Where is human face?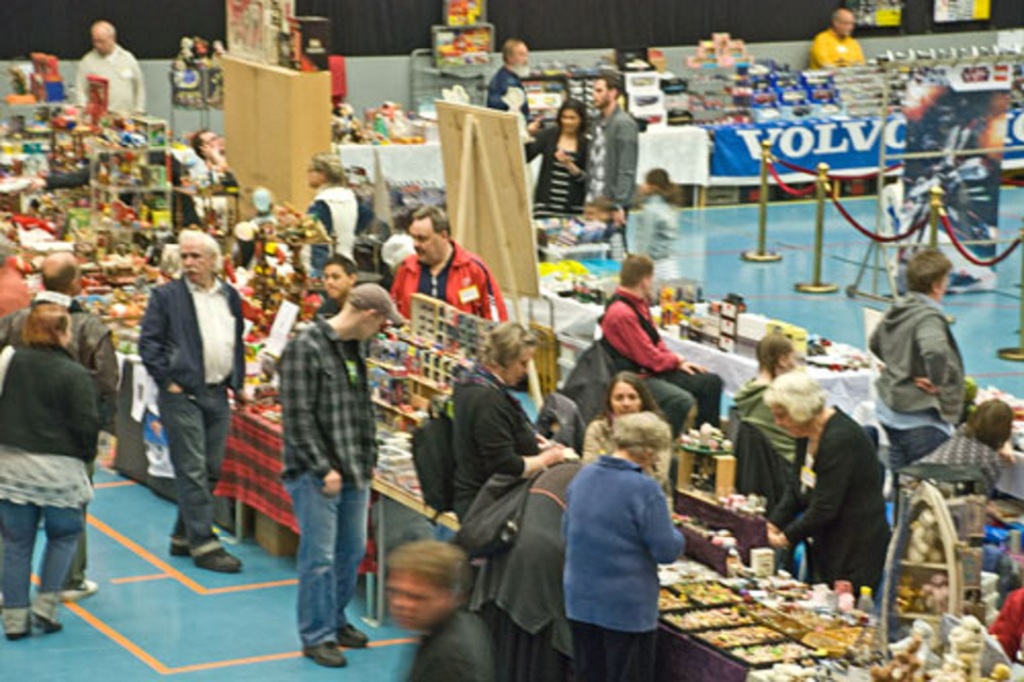
{"x1": 322, "y1": 265, "x2": 346, "y2": 294}.
